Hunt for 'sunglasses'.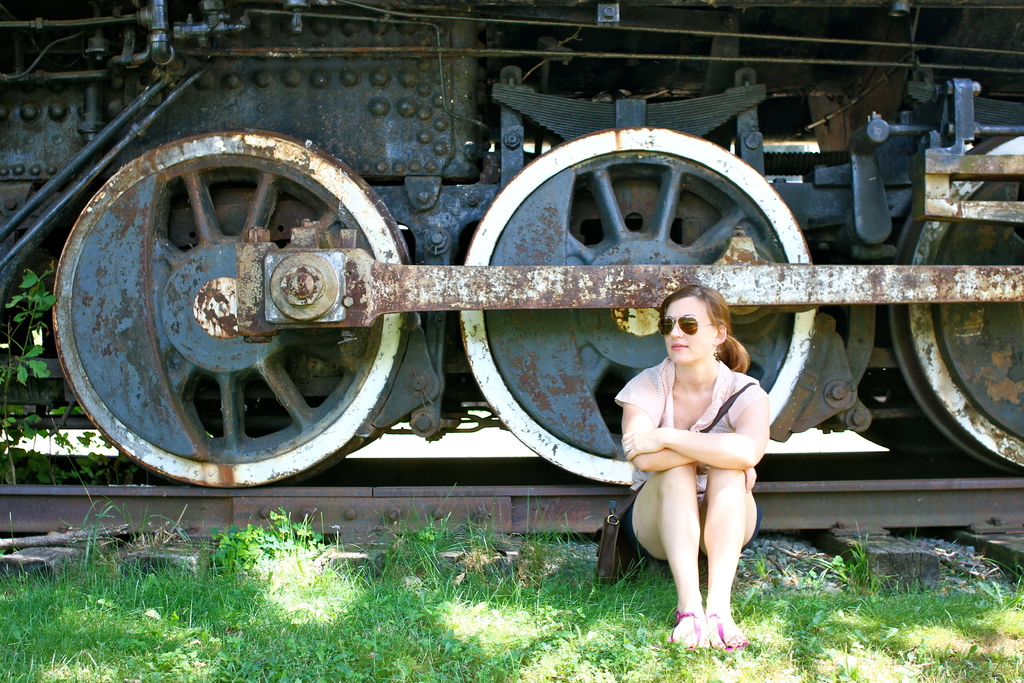
Hunted down at 655,316,710,334.
